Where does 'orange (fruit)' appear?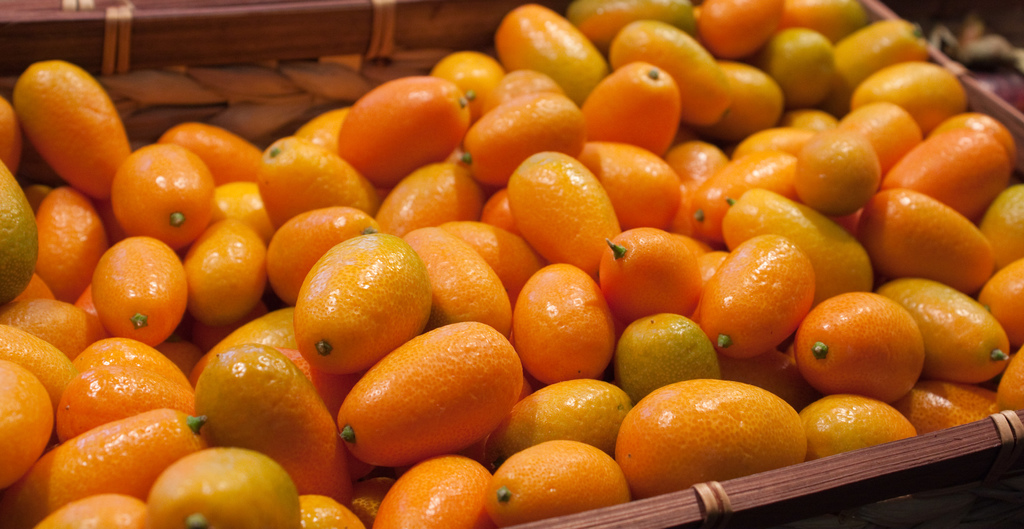
Appears at Rect(518, 148, 620, 263).
